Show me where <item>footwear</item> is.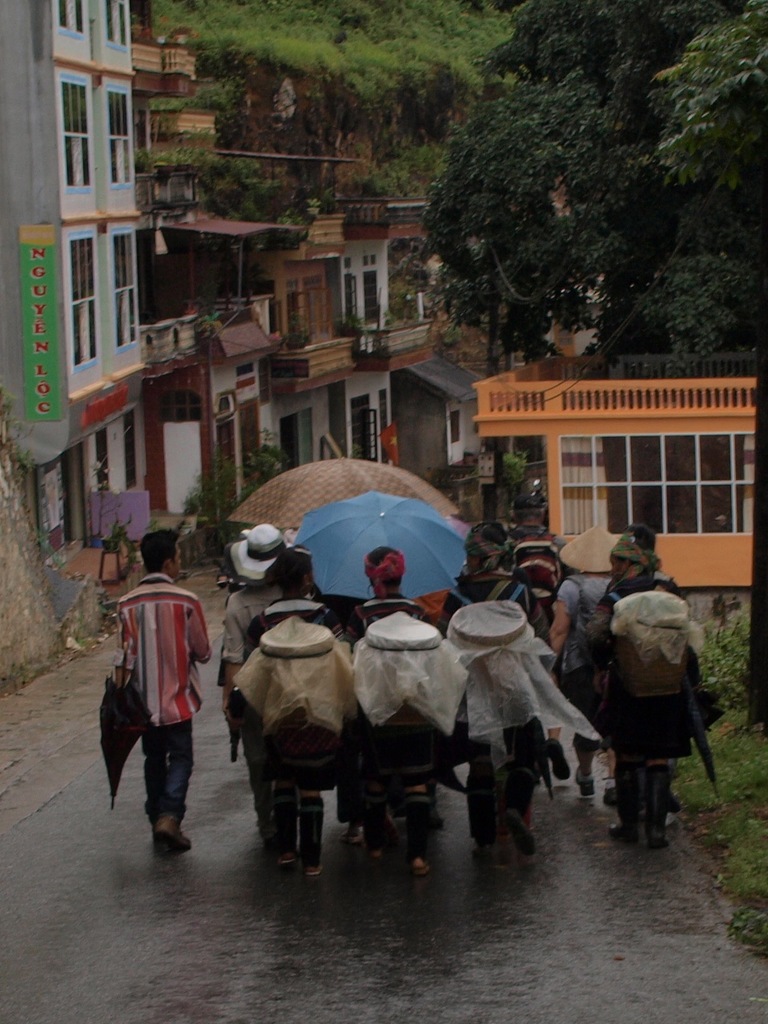
<item>footwear</item> is at bbox(303, 863, 322, 876).
